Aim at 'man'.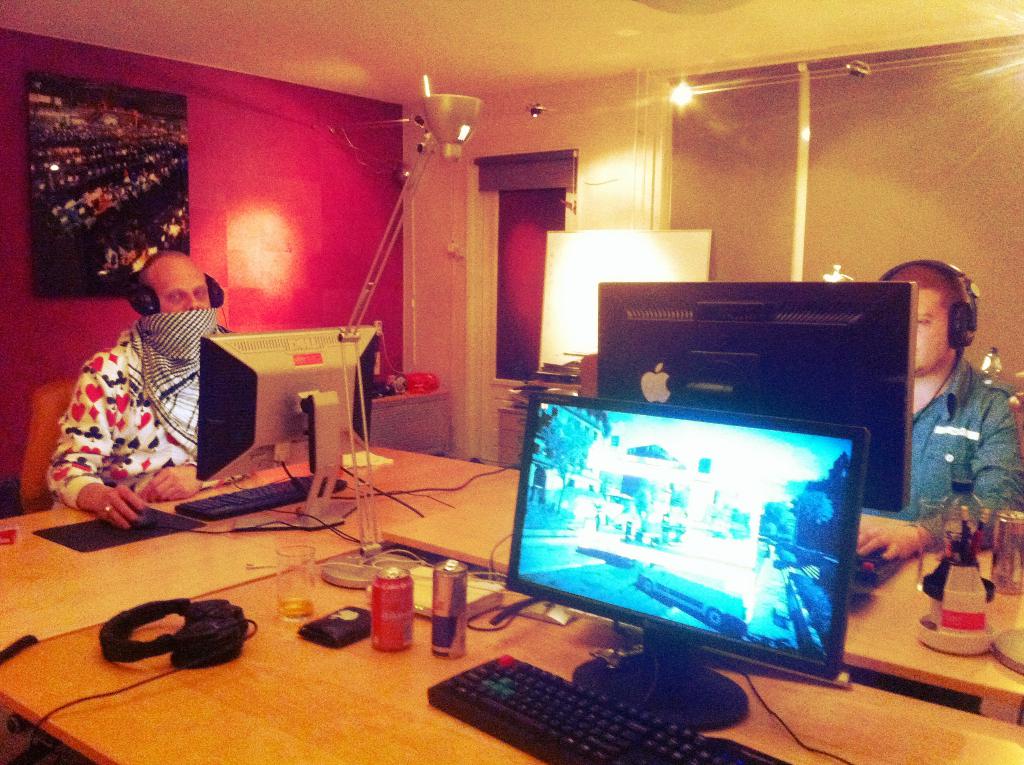
Aimed at 31, 245, 270, 556.
